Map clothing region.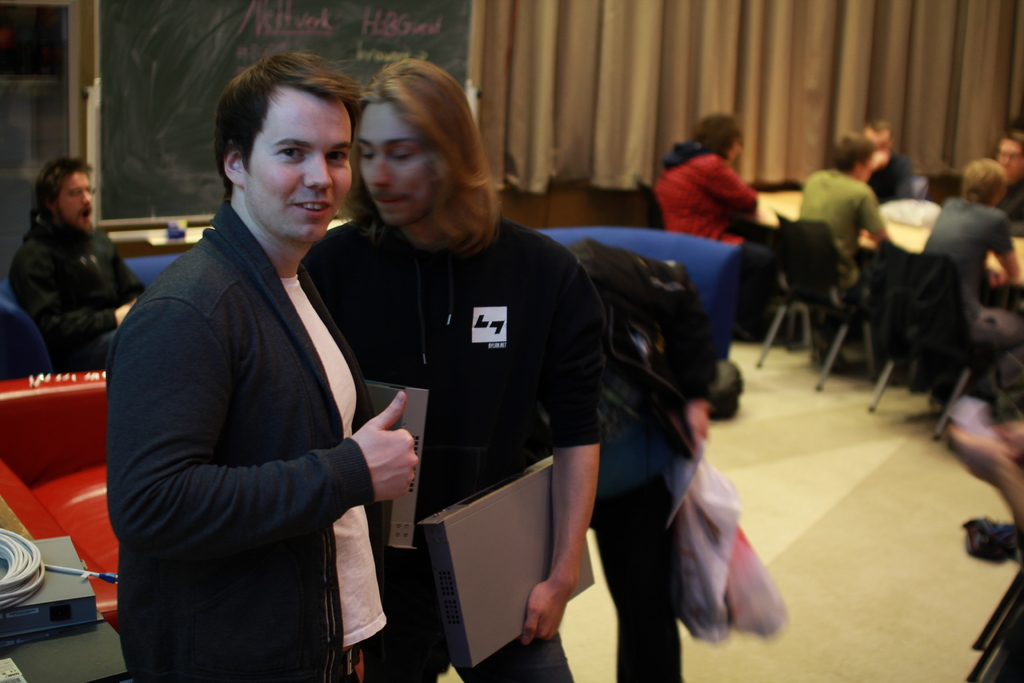
Mapped to 15, 214, 158, 378.
